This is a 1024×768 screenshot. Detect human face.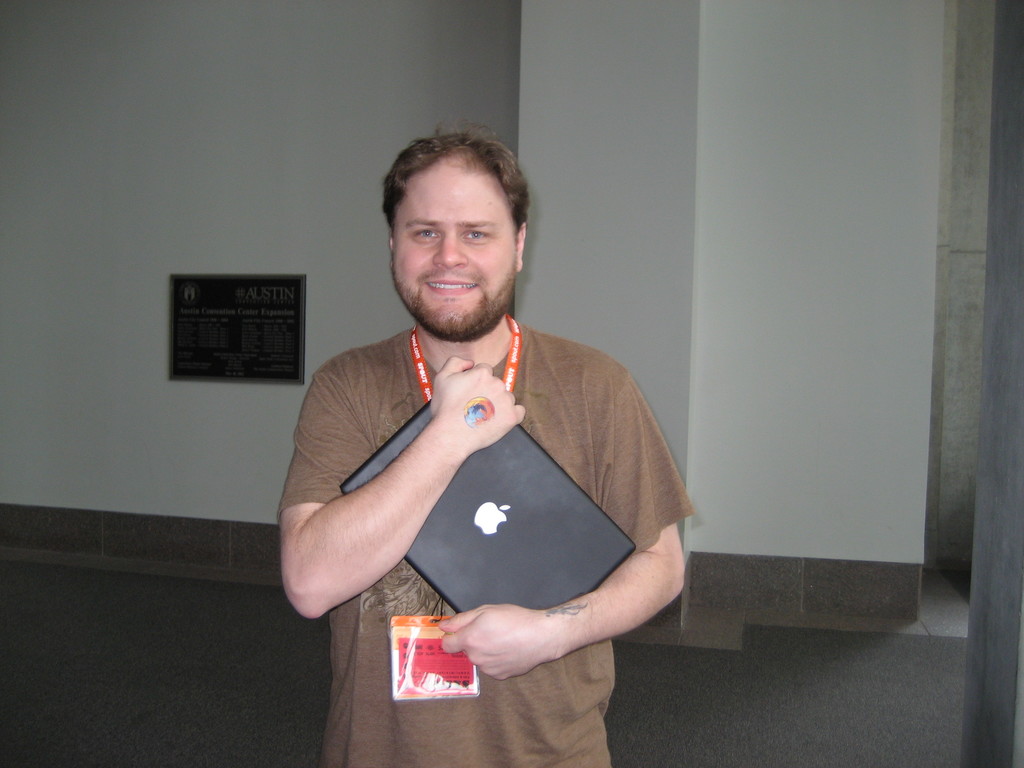
crop(390, 157, 520, 338).
